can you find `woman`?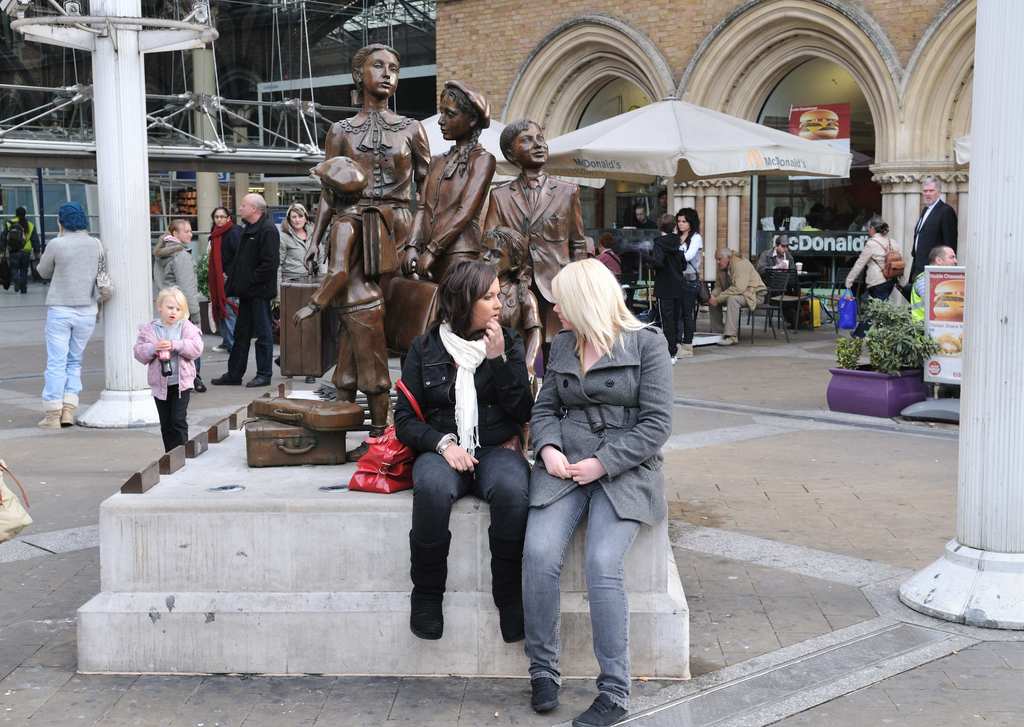
Yes, bounding box: {"left": 35, "top": 200, "right": 104, "bottom": 431}.
